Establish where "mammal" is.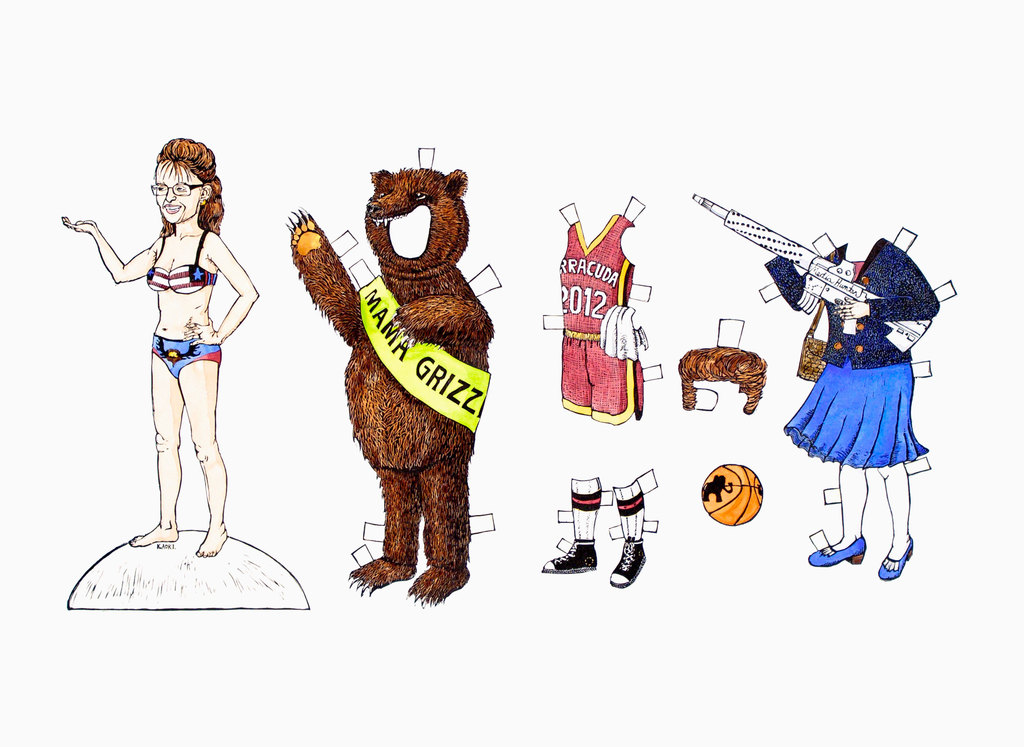
Established at locate(757, 222, 957, 580).
